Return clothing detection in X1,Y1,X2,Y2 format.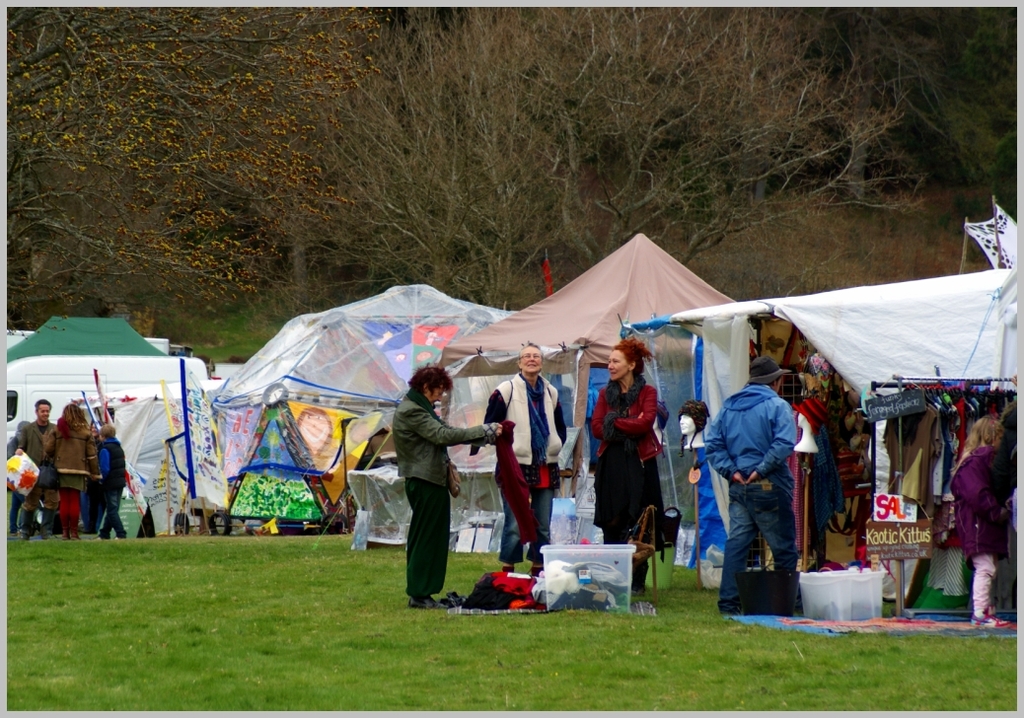
494,420,540,542.
